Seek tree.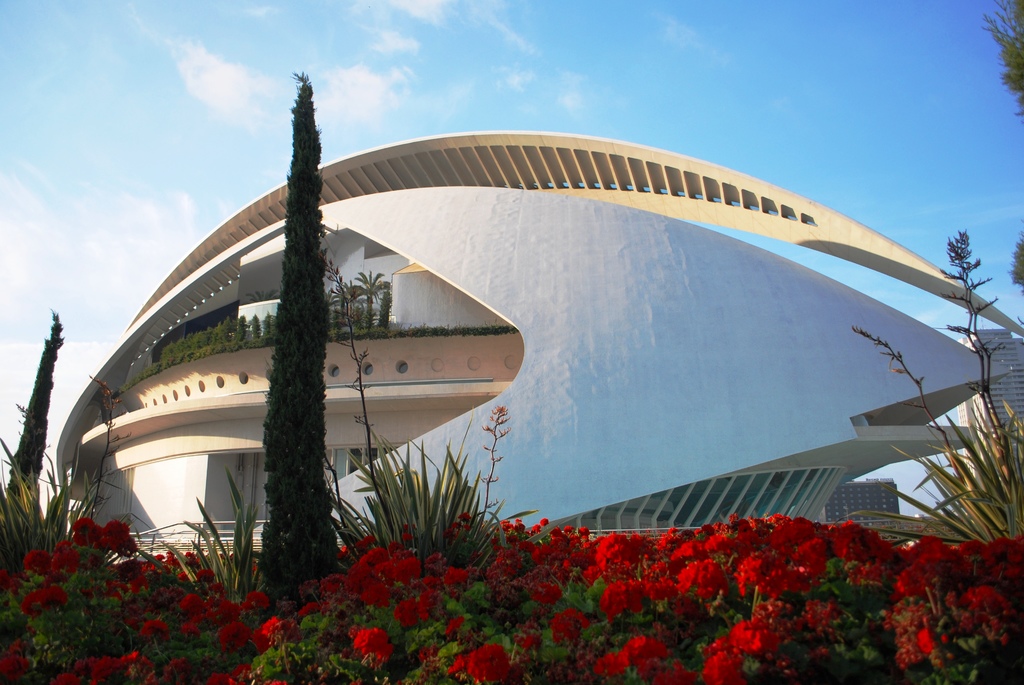
(335,269,400,333).
